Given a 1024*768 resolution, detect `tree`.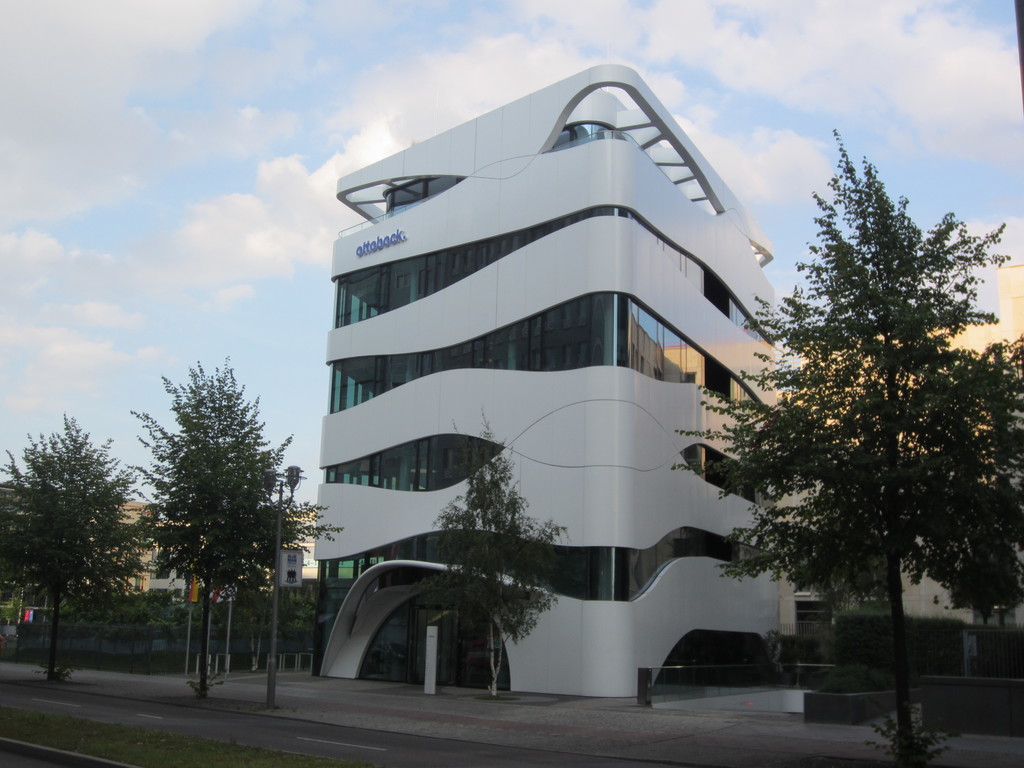
(0, 415, 134, 680).
